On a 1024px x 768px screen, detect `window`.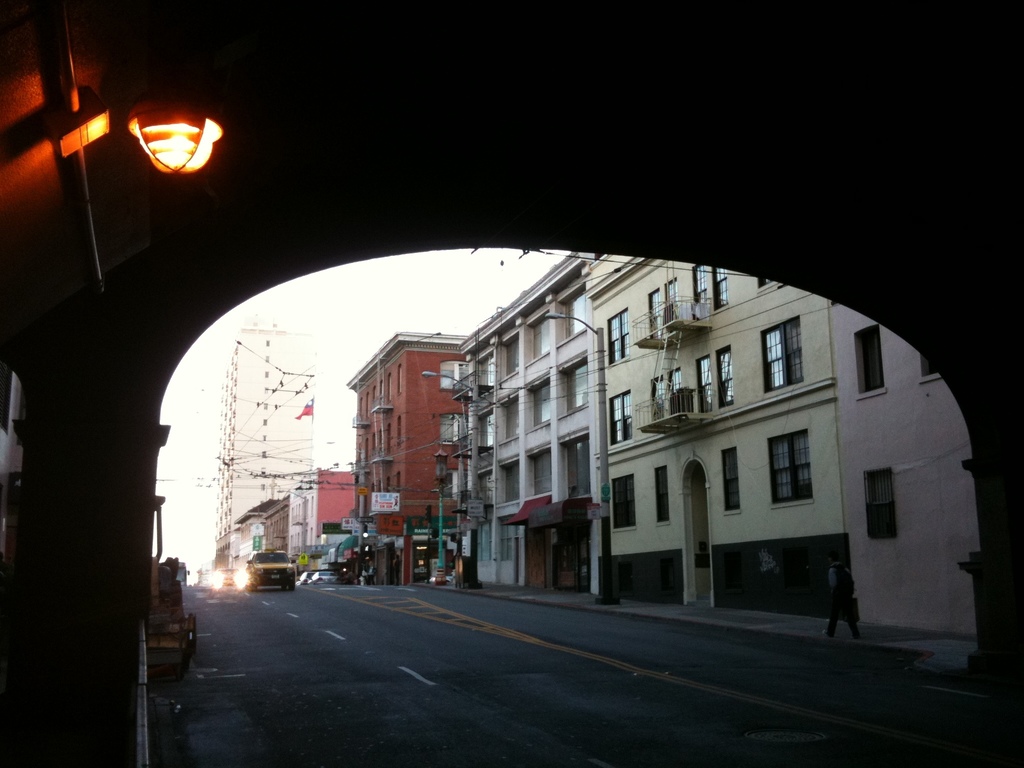
left=369, top=430, right=382, bottom=458.
